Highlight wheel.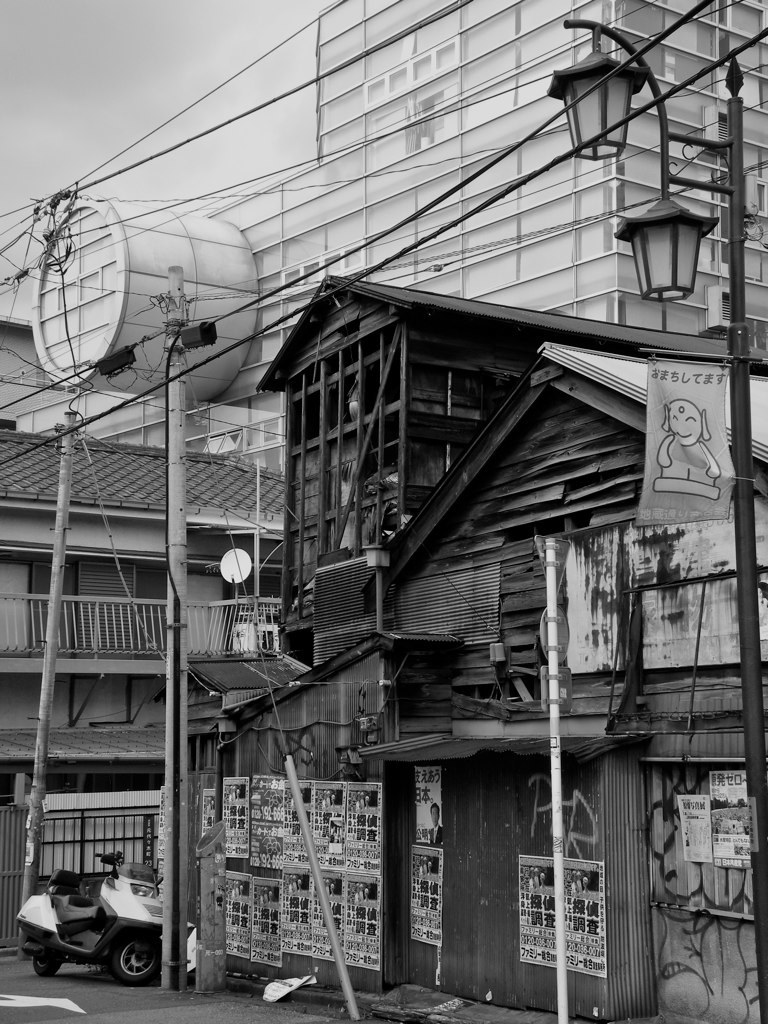
Highlighted region: bbox(34, 956, 61, 976).
